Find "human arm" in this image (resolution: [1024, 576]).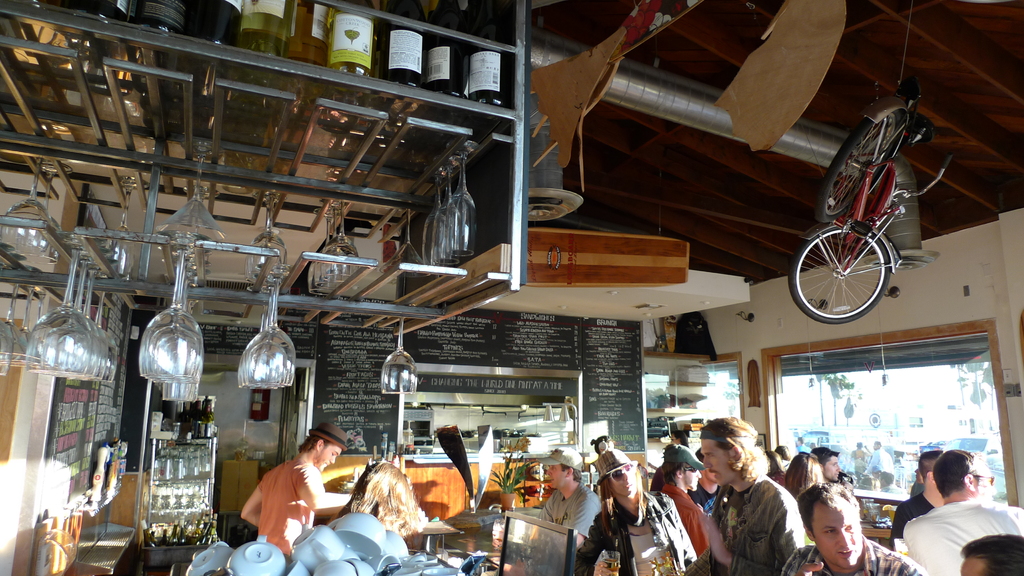
[241,476,262,529].
